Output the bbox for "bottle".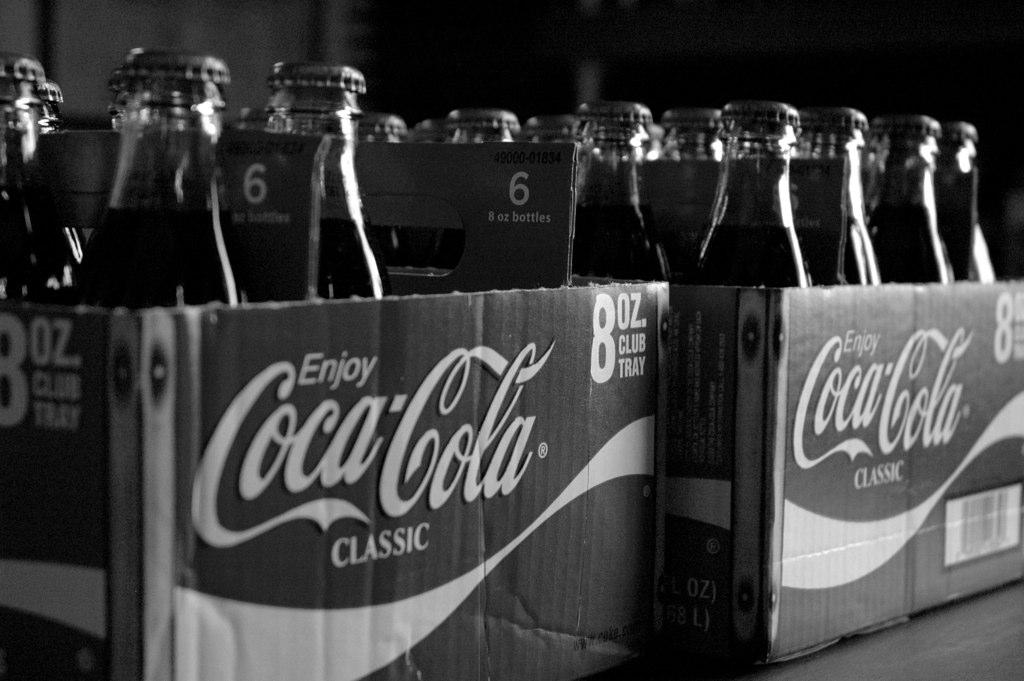
pyautogui.locateOnScreen(934, 117, 996, 287).
